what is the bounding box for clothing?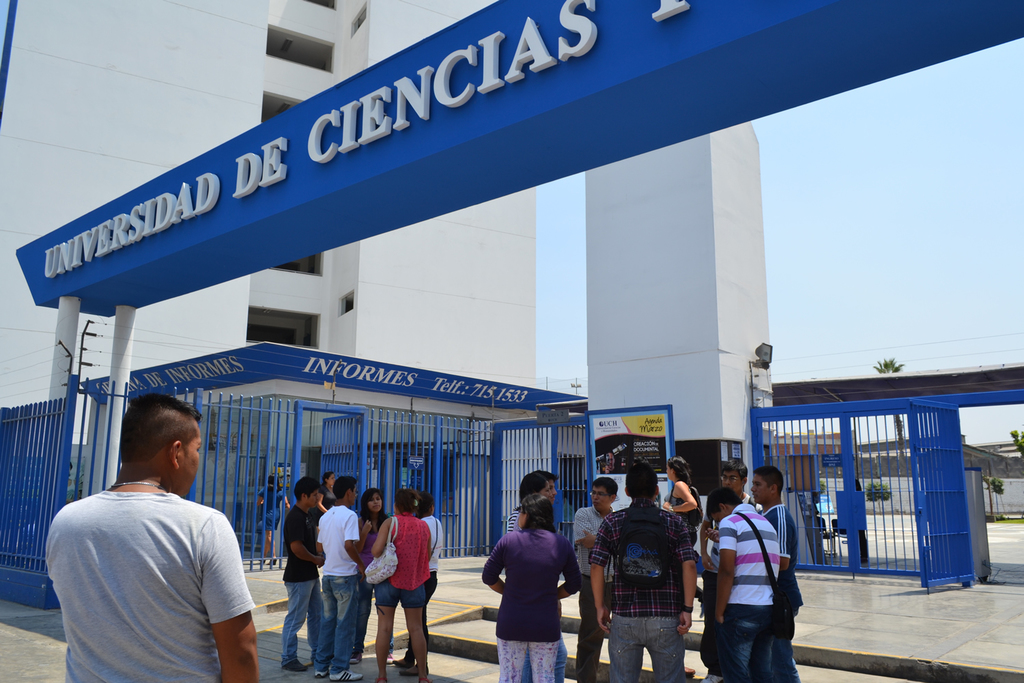
box(588, 498, 697, 682).
